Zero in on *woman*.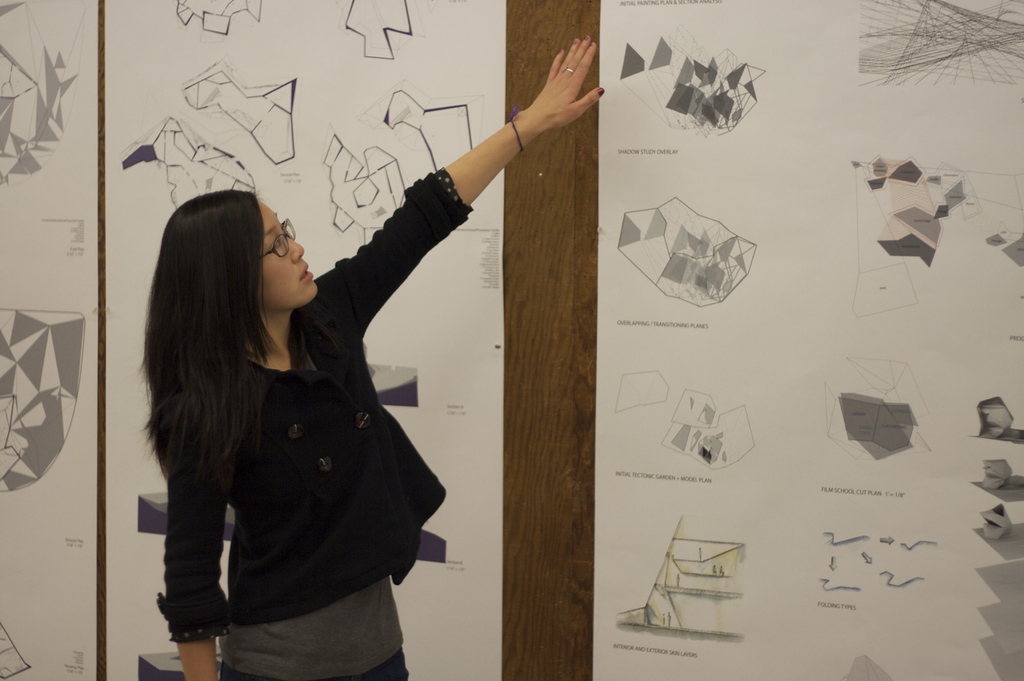
Zeroed in: pyautogui.locateOnScreen(136, 137, 525, 680).
